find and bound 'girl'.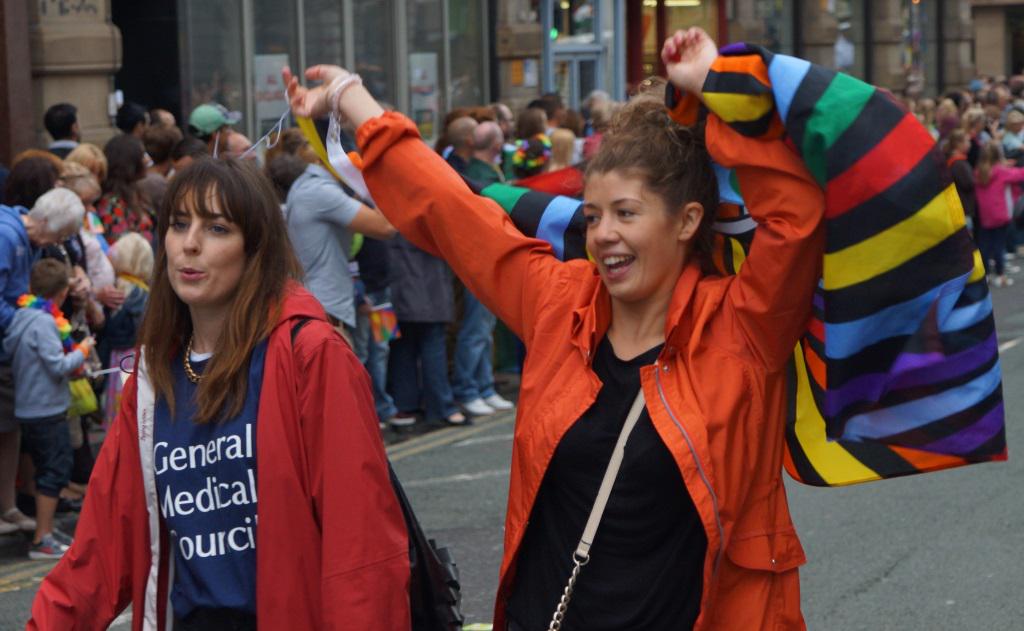
Bound: rect(977, 138, 1020, 283).
